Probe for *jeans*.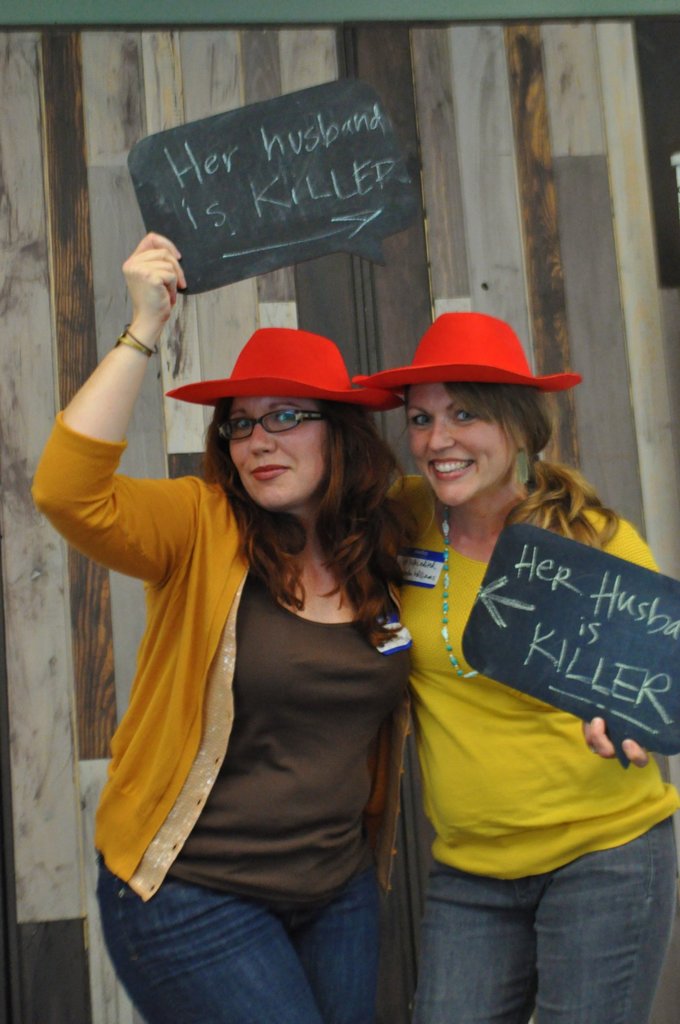
Probe result: BBox(380, 847, 664, 1018).
